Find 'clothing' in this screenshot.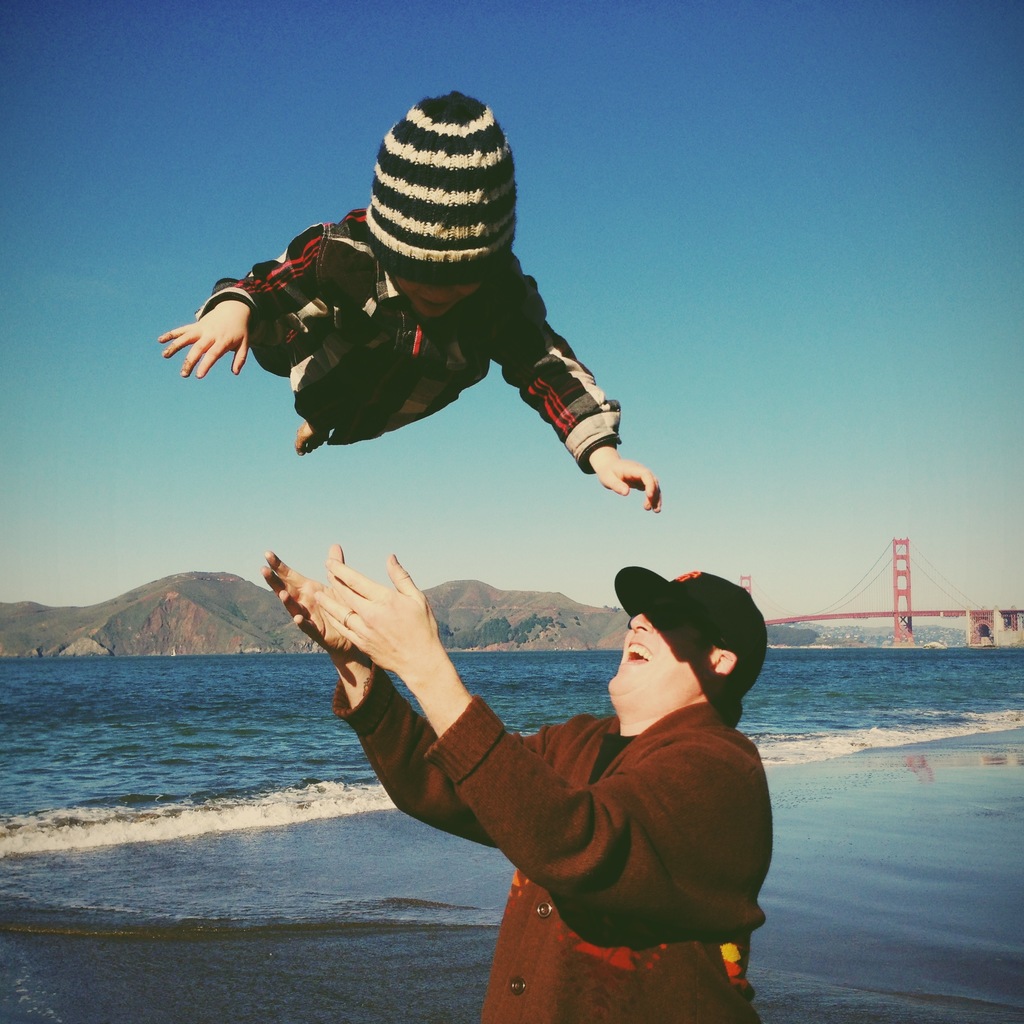
The bounding box for 'clothing' is 333, 659, 781, 1023.
